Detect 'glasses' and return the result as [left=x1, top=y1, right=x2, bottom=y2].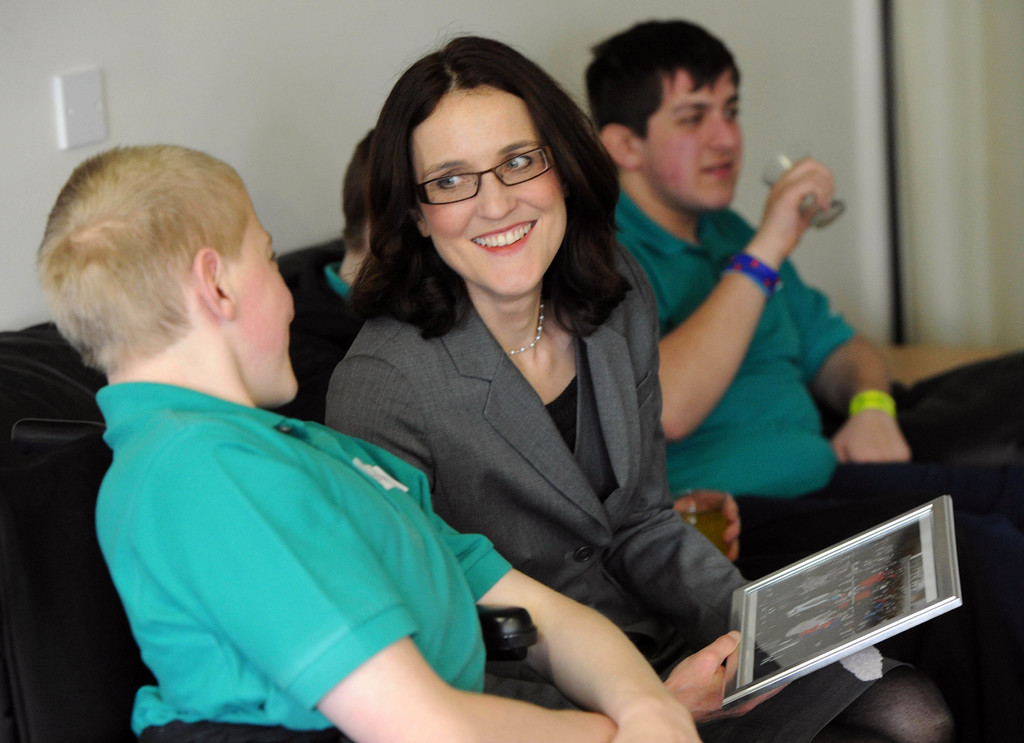
[left=414, top=145, right=559, bottom=208].
